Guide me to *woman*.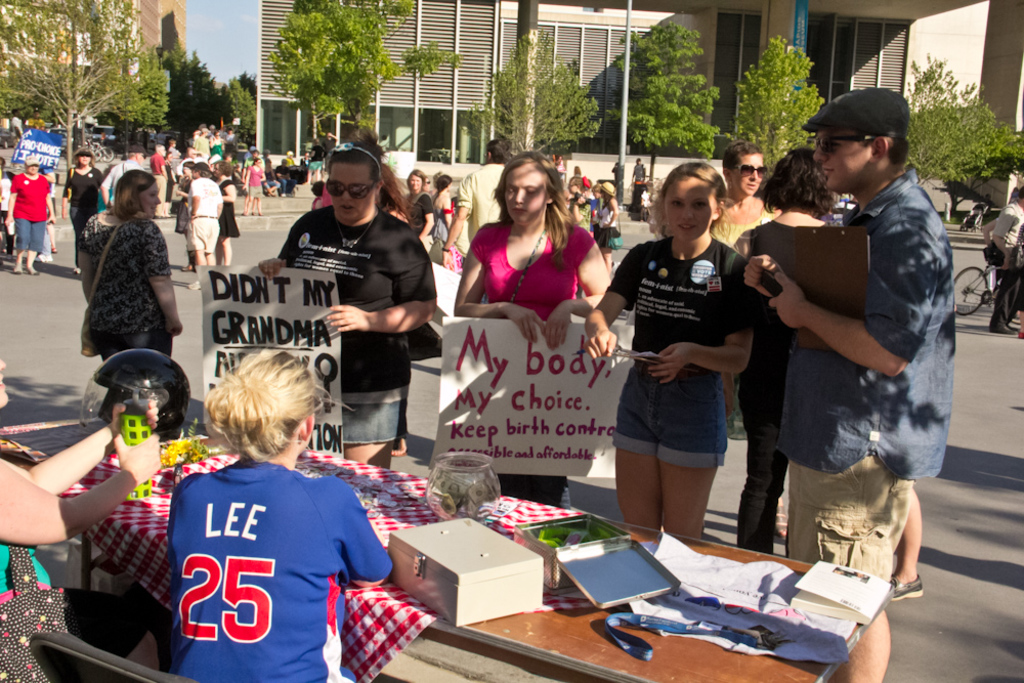
Guidance: [78, 169, 186, 361].
